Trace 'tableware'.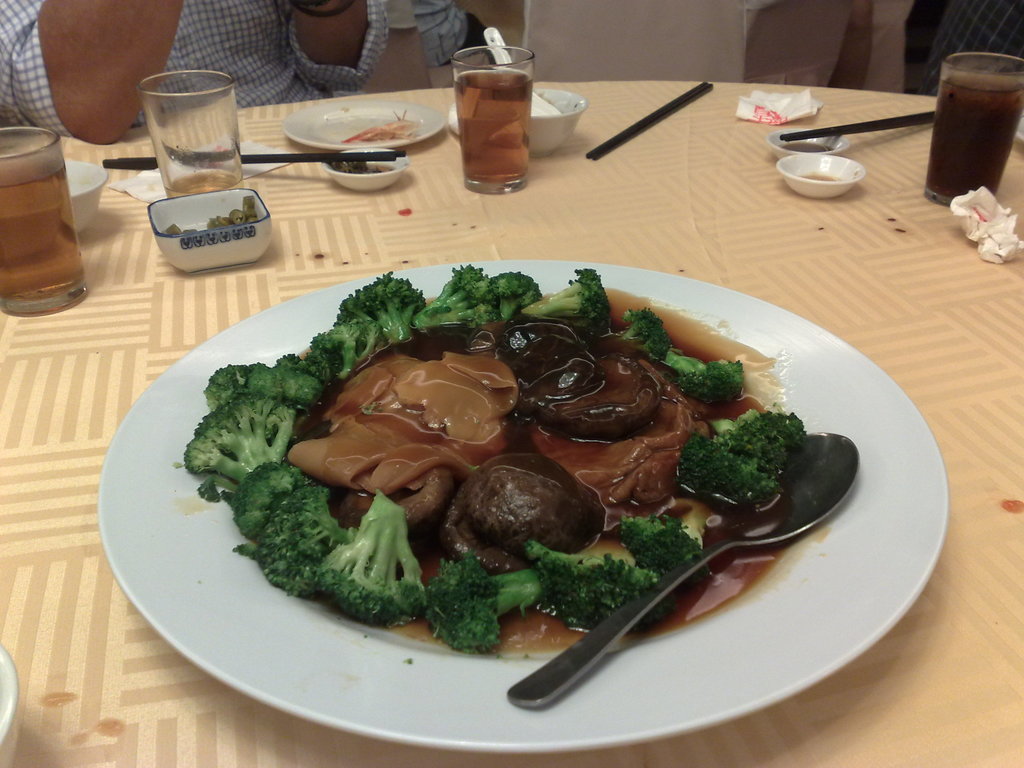
Traced to [left=924, top=51, right=1023, bottom=211].
